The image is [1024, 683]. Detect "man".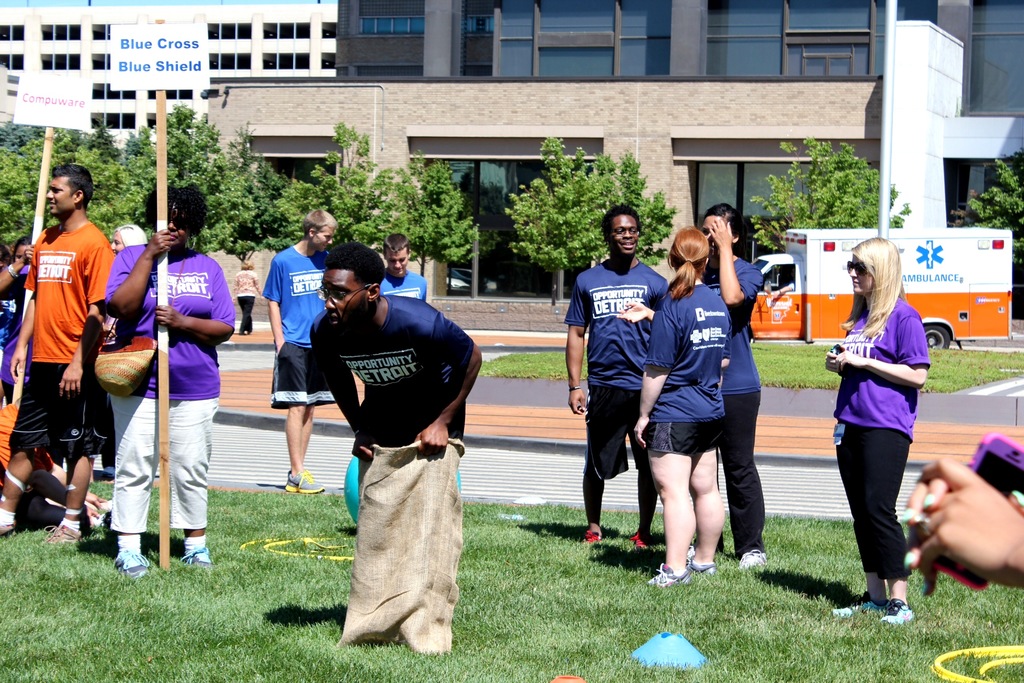
Detection: l=257, t=205, r=348, b=490.
